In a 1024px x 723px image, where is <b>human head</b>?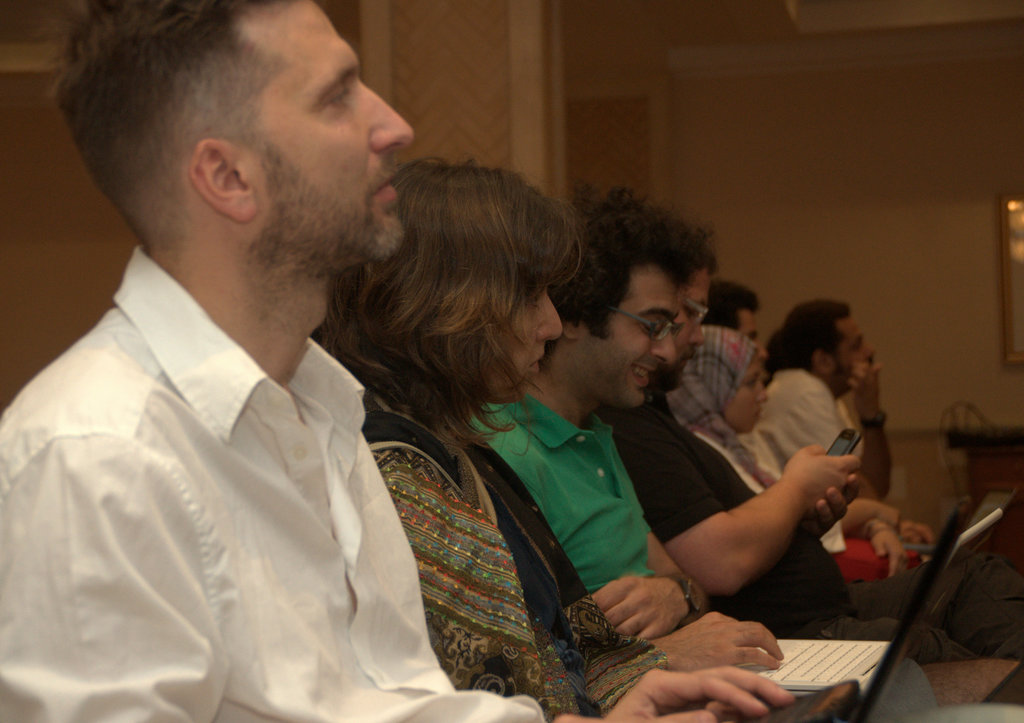
select_region(646, 208, 714, 392).
